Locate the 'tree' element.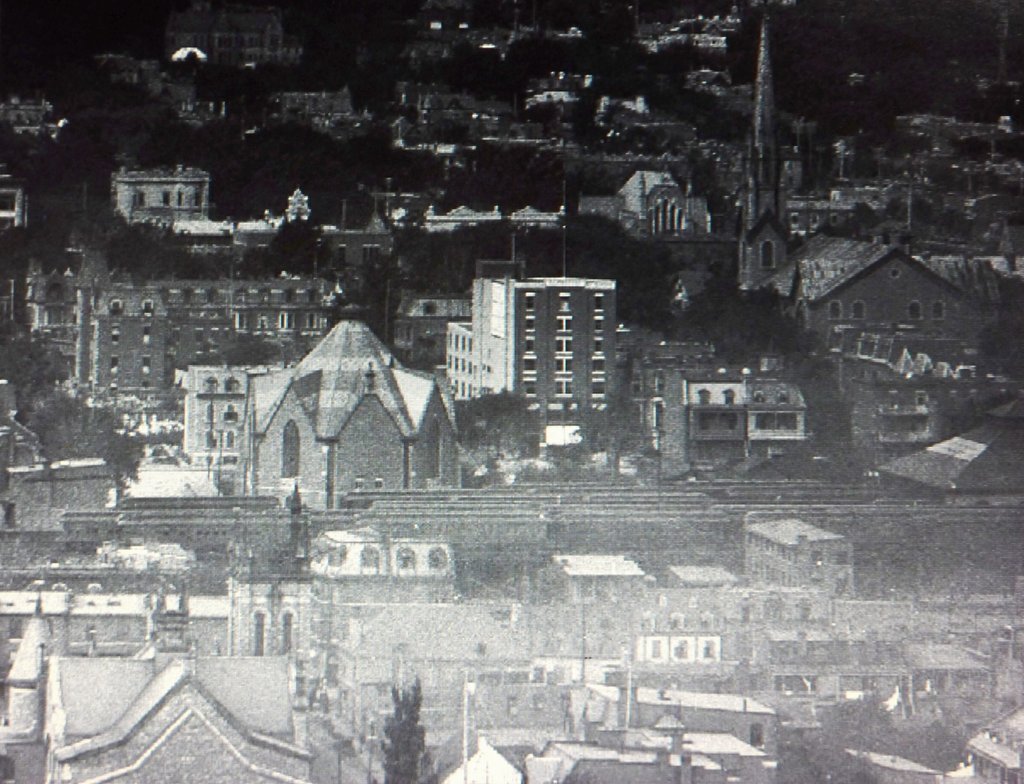
Element bbox: Rect(378, 670, 437, 783).
